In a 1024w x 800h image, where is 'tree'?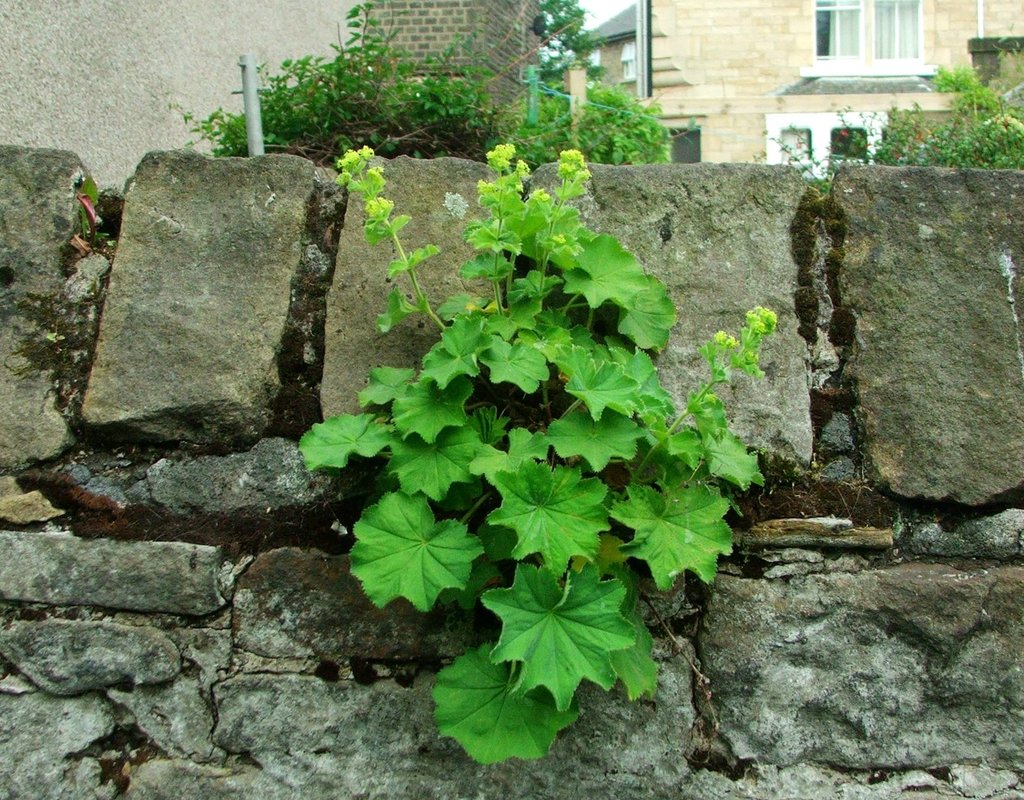
detection(927, 62, 982, 95).
